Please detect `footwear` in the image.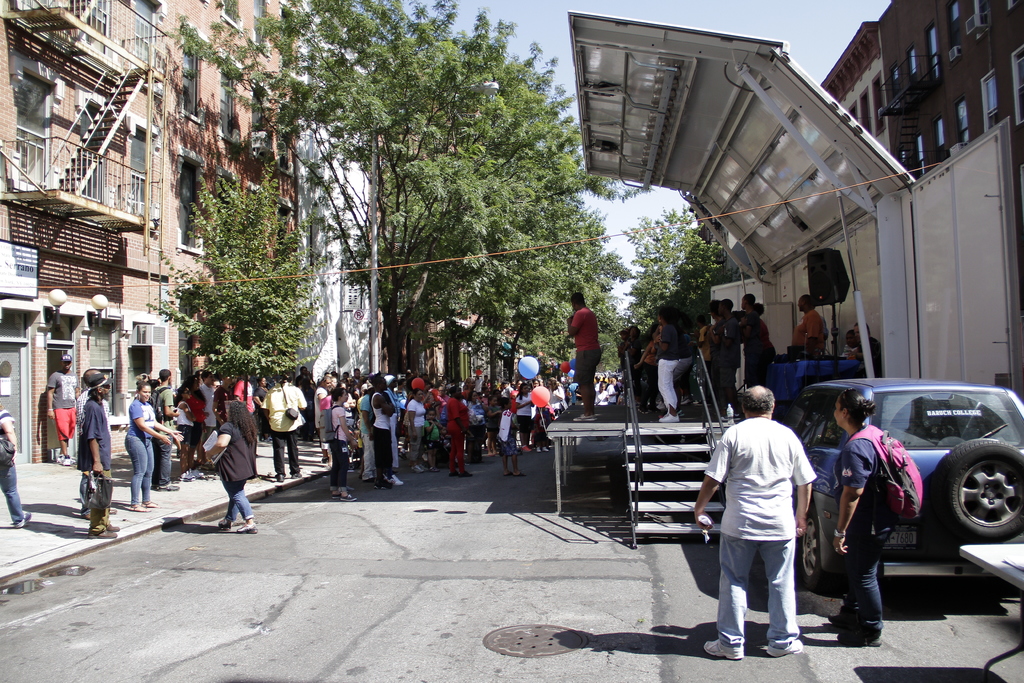
[x1=449, y1=472, x2=458, y2=477].
